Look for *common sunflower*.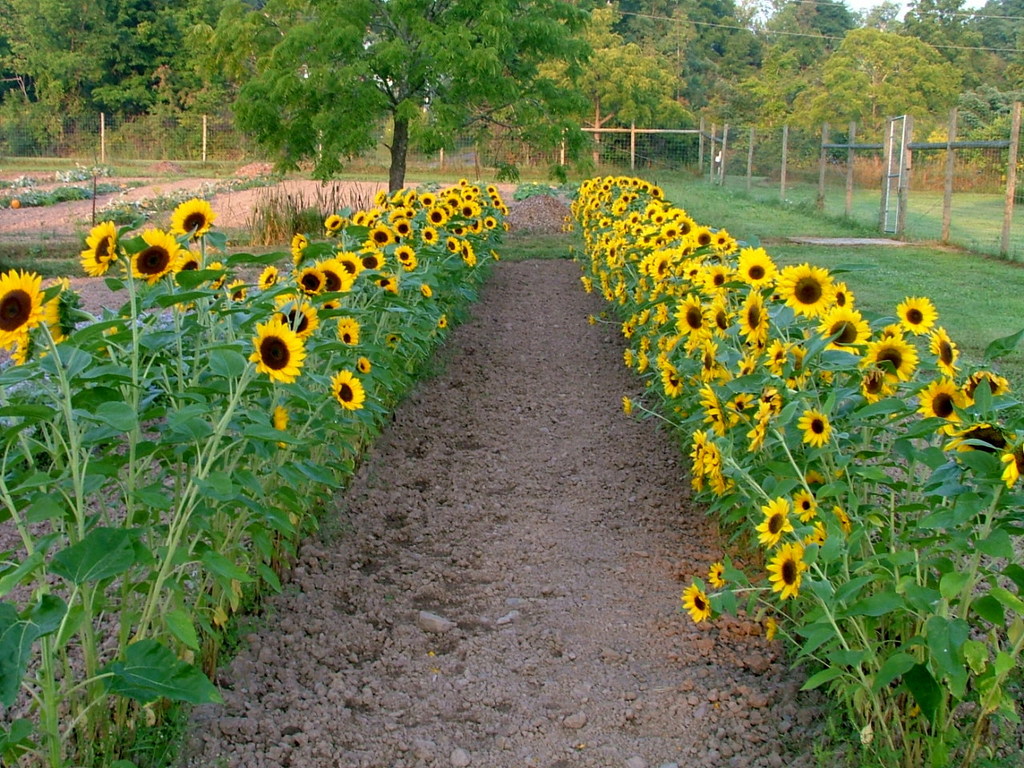
Found: bbox(929, 374, 958, 418).
